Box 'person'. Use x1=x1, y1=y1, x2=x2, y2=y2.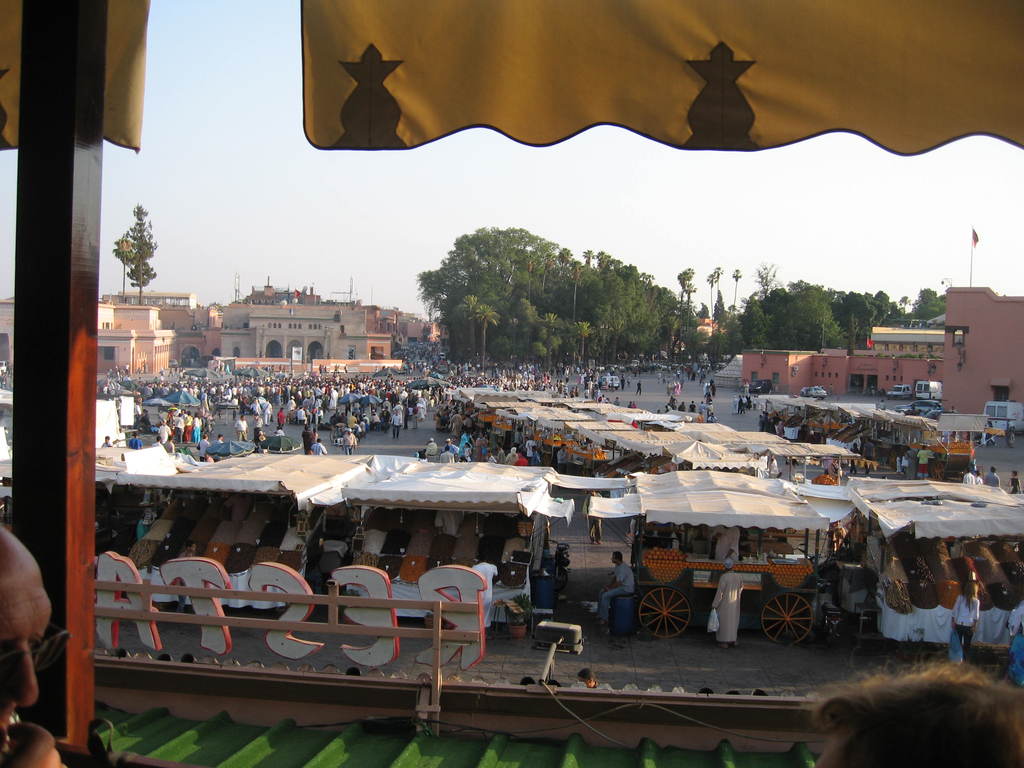
x1=593, y1=552, x2=640, y2=628.
